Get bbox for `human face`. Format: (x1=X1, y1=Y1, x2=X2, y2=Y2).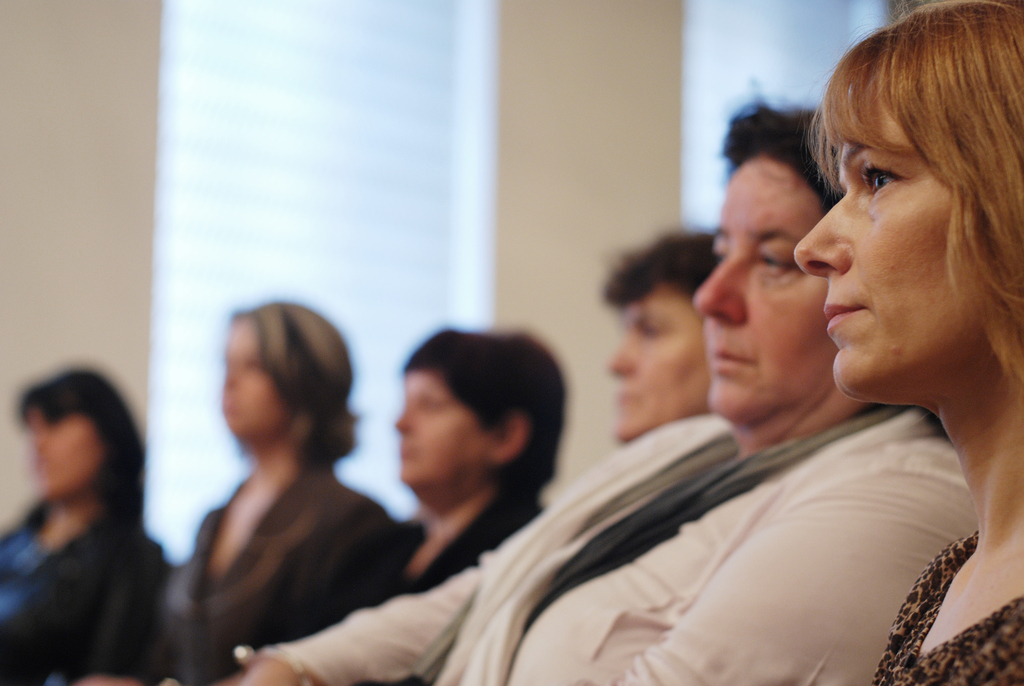
(x1=794, y1=101, x2=968, y2=395).
